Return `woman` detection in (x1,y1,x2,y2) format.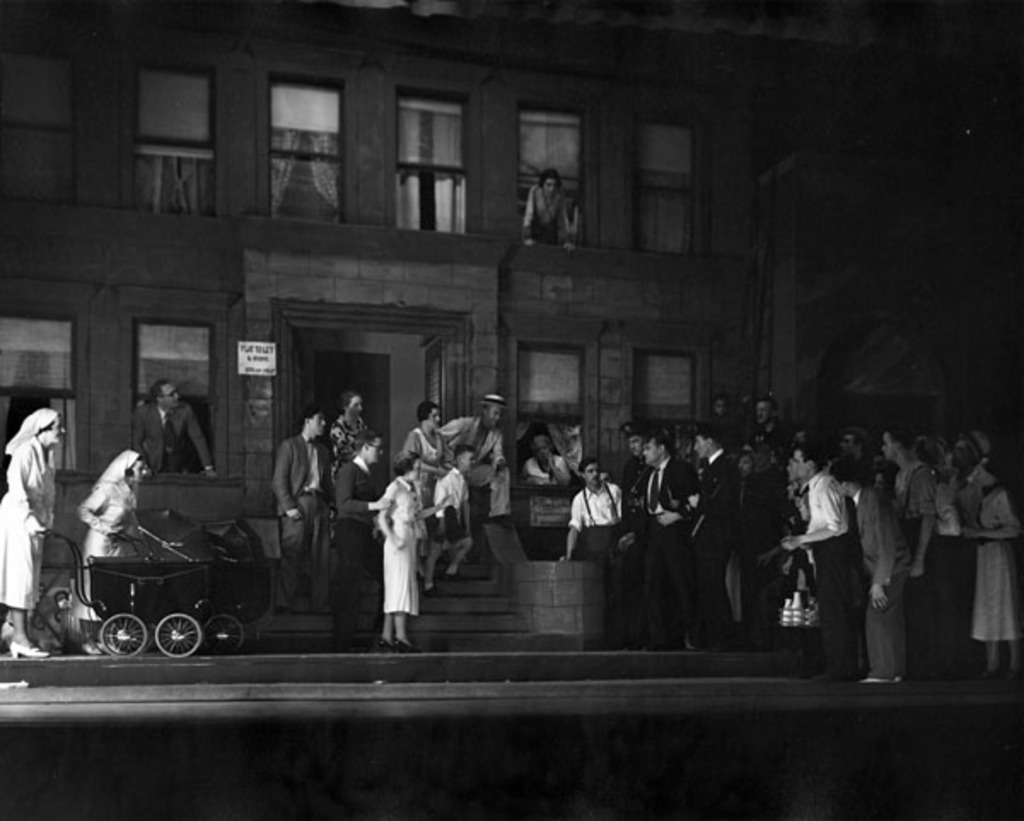
(75,451,145,657).
